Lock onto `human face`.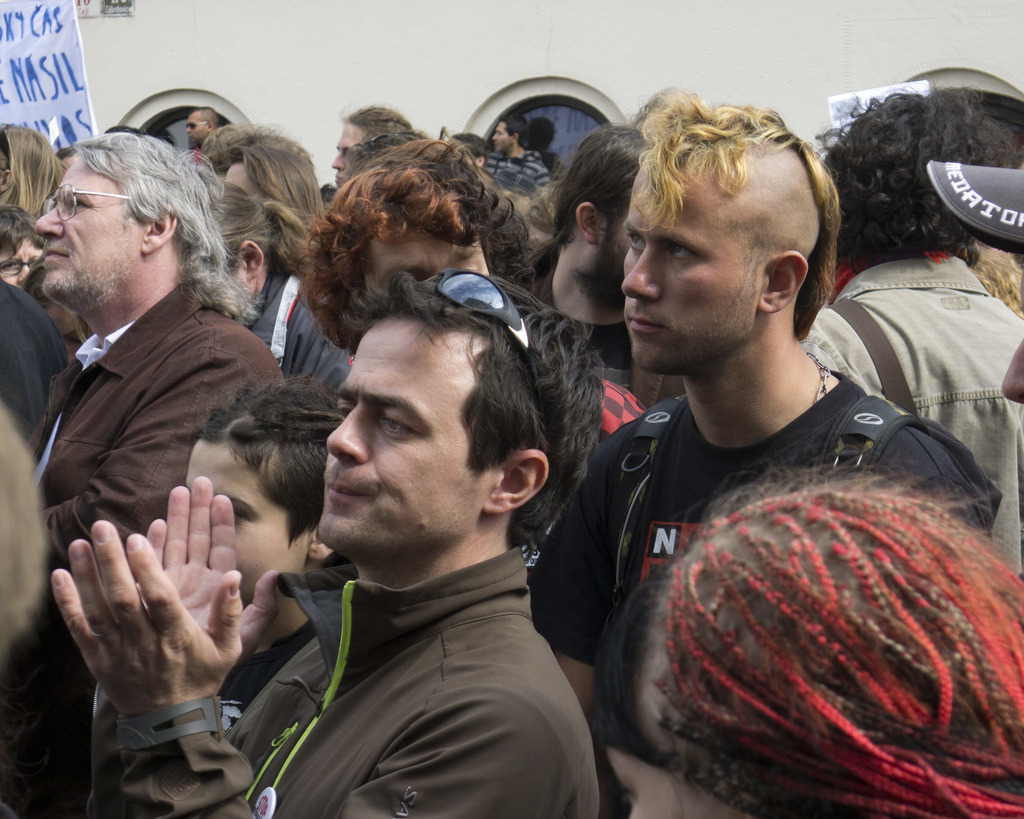
Locked: {"left": 34, "top": 155, "right": 140, "bottom": 310}.
